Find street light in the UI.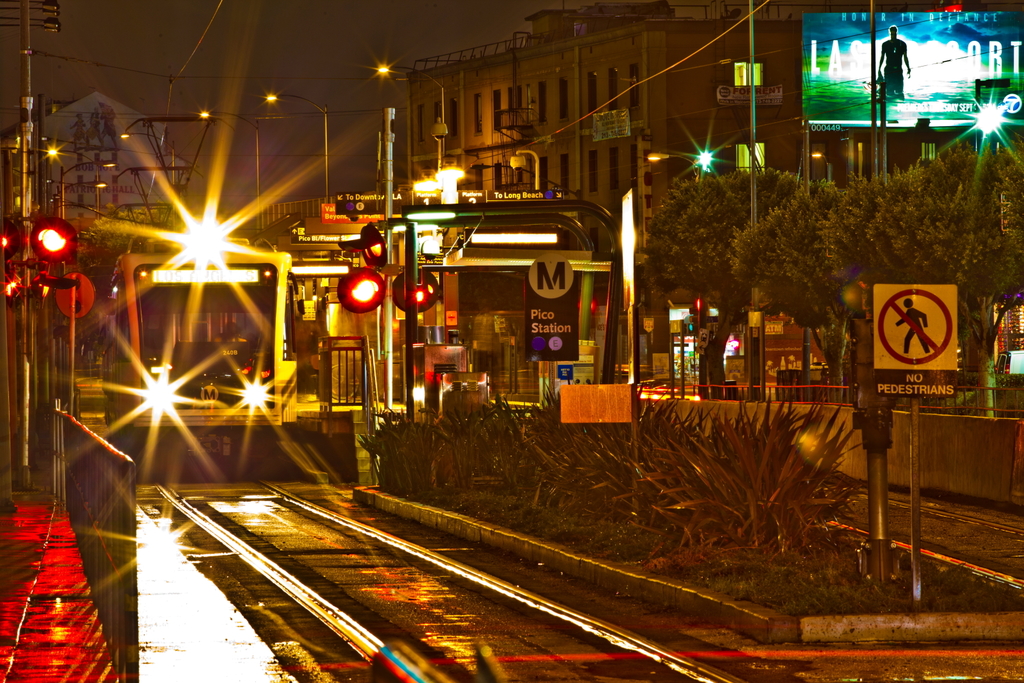
UI element at {"left": 4, "top": 0, "right": 78, "bottom": 487}.
